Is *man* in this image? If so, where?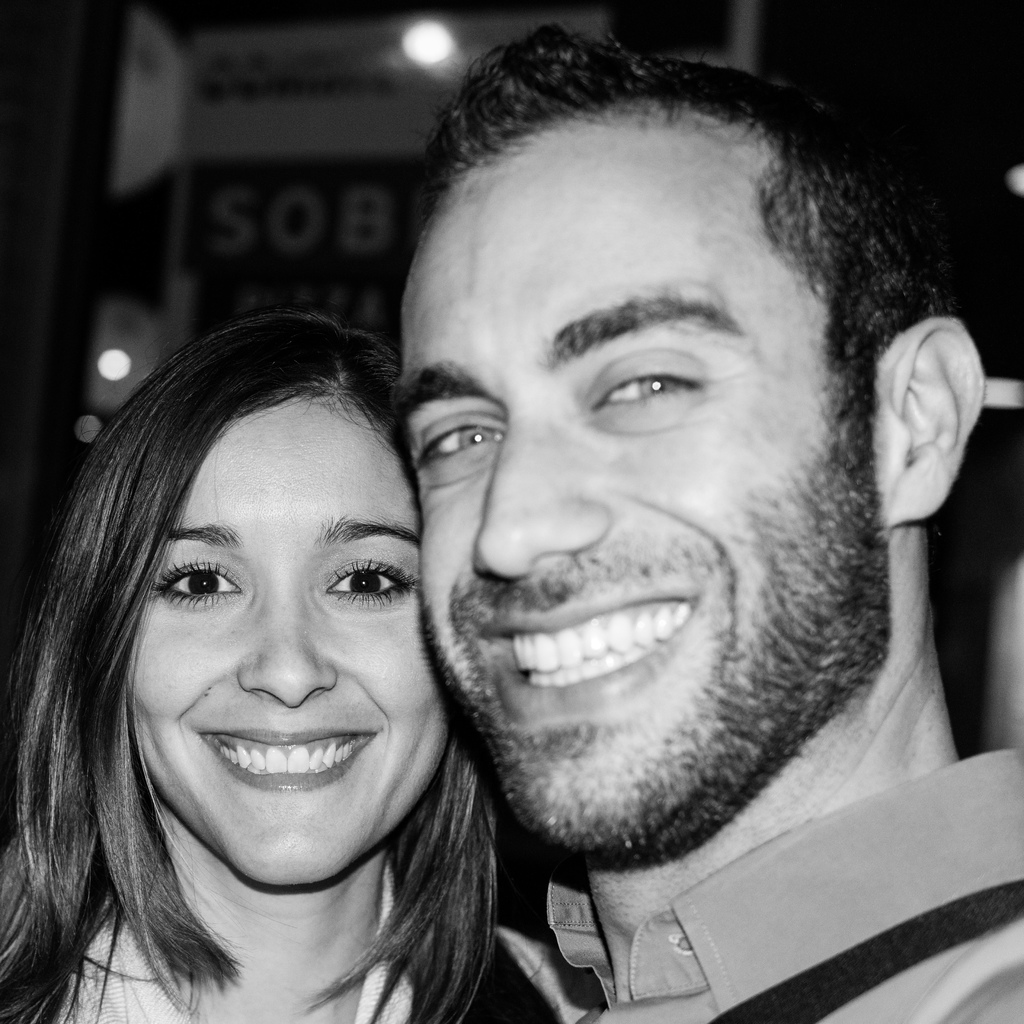
Yes, at detection(287, 11, 1023, 1023).
